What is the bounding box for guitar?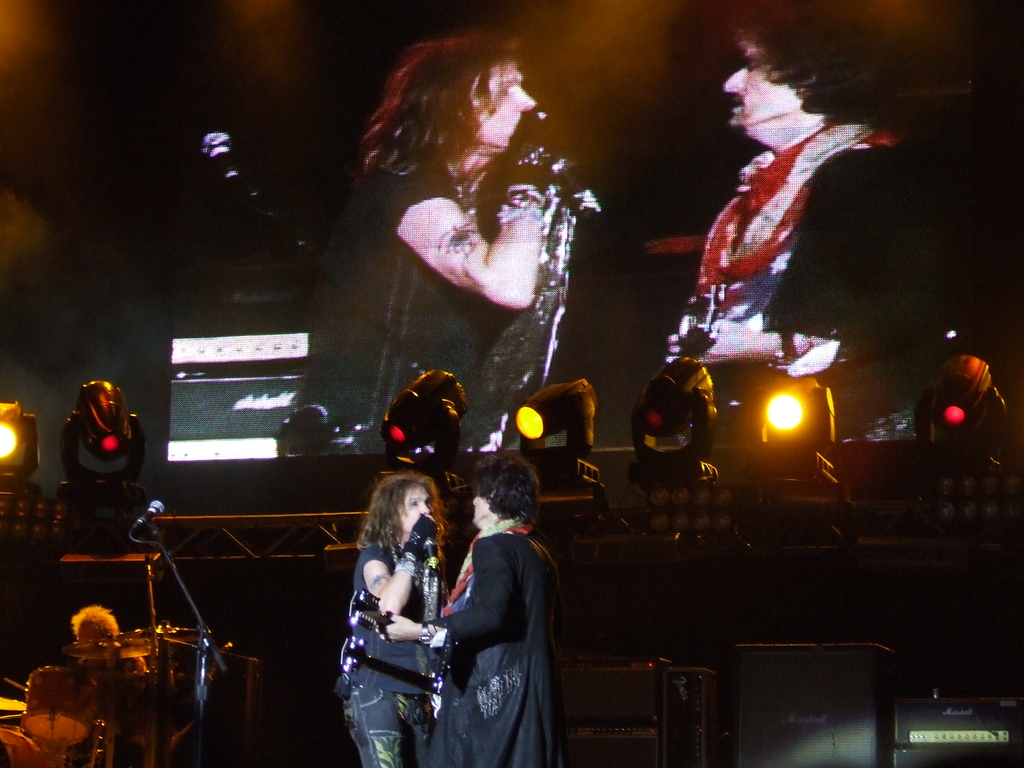
locate(346, 594, 465, 652).
